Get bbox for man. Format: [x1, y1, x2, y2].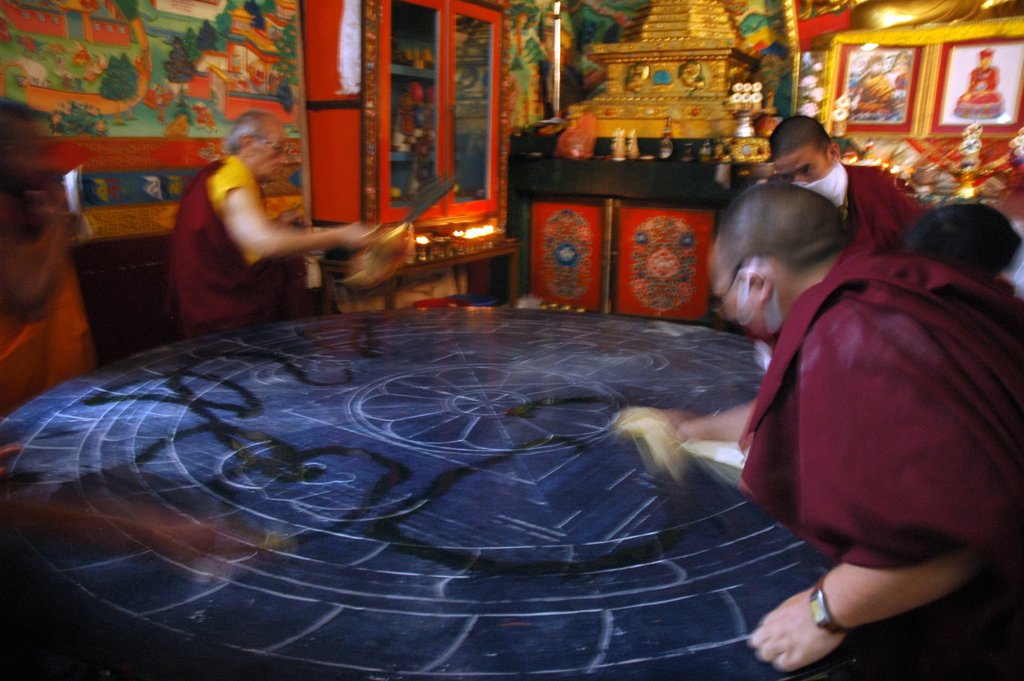
[838, 51, 897, 129].
